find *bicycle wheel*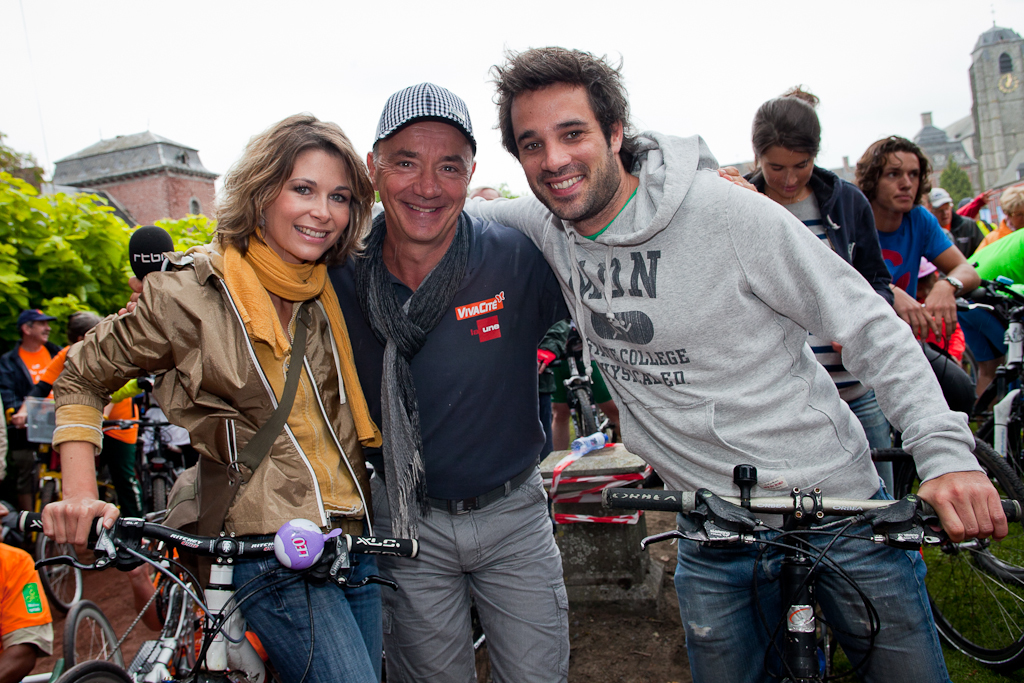
bbox=[35, 527, 79, 612]
